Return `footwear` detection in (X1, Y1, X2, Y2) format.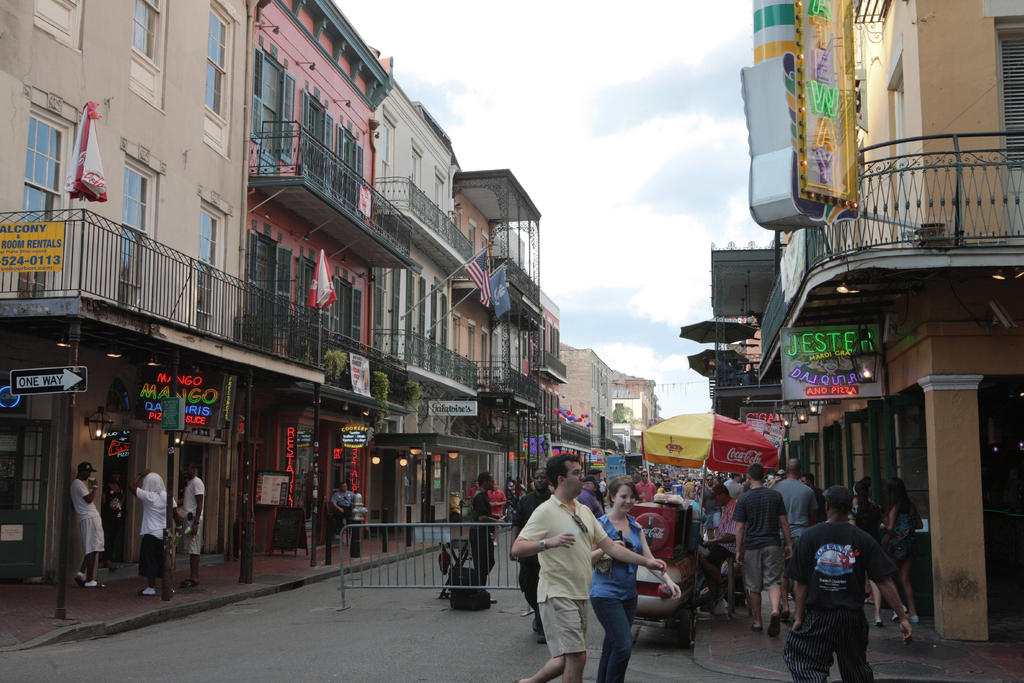
(767, 614, 780, 638).
